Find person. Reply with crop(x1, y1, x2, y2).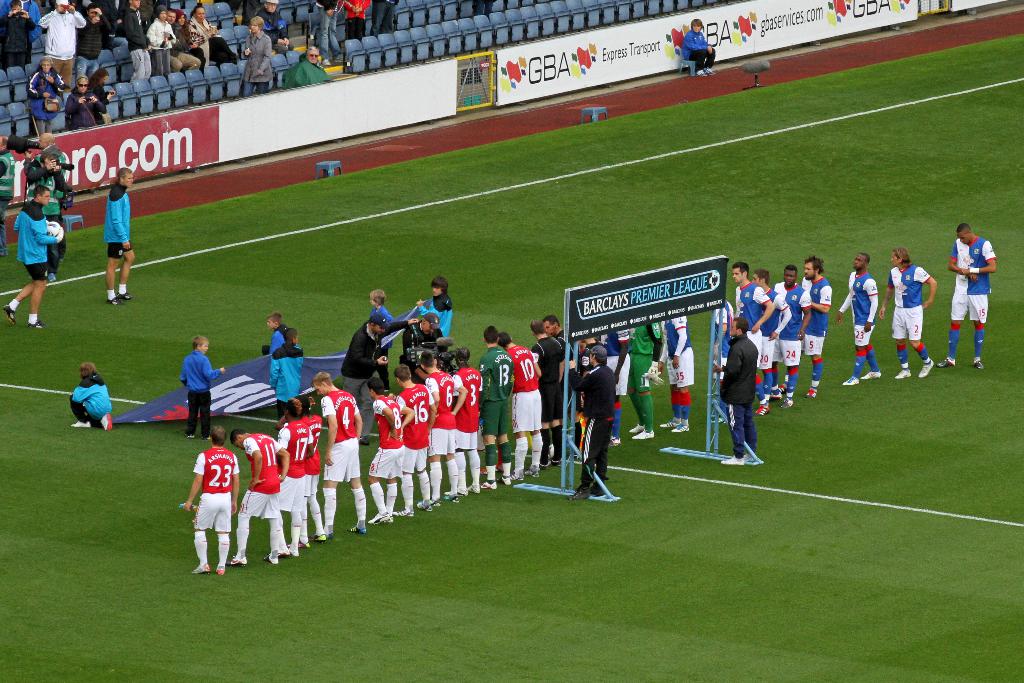
crop(576, 330, 625, 506).
